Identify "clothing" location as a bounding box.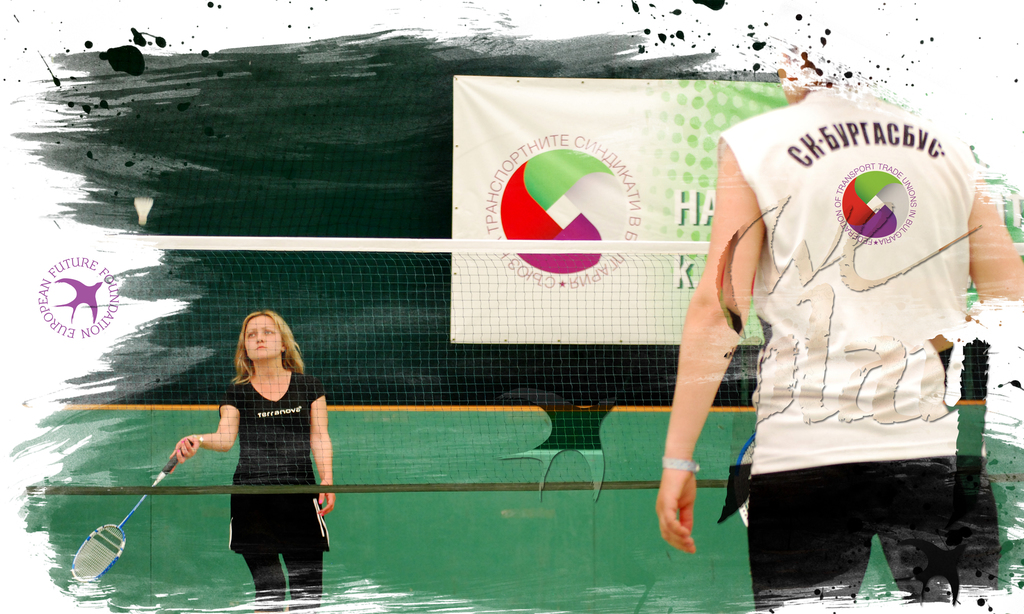
(x1=715, y1=86, x2=990, y2=613).
